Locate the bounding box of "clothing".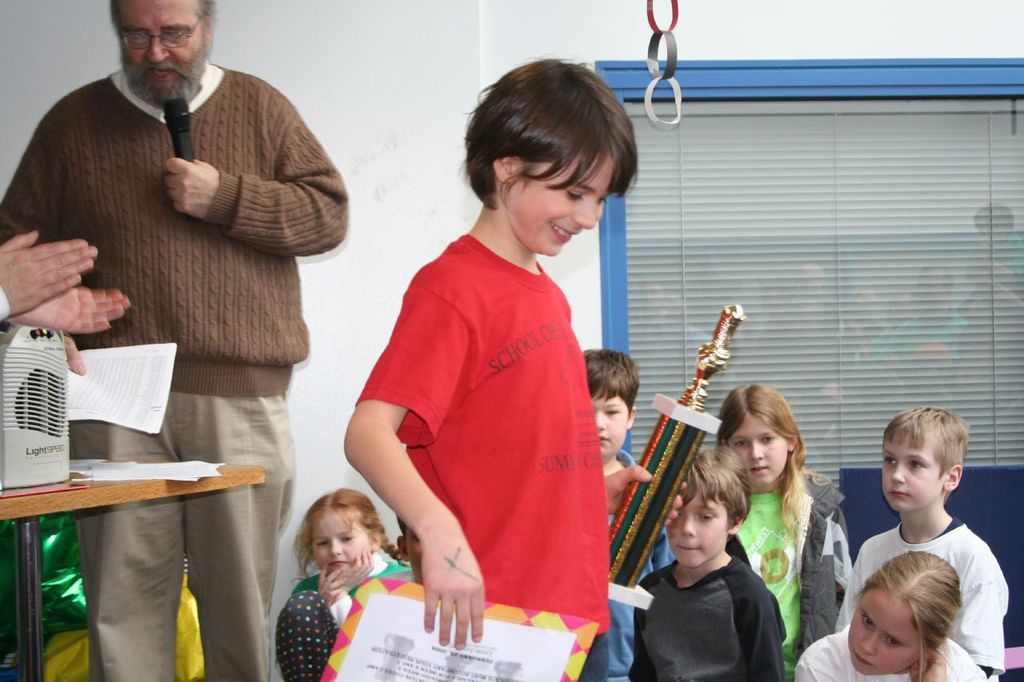
Bounding box: x1=358 y1=199 x2=631 y2=642.
